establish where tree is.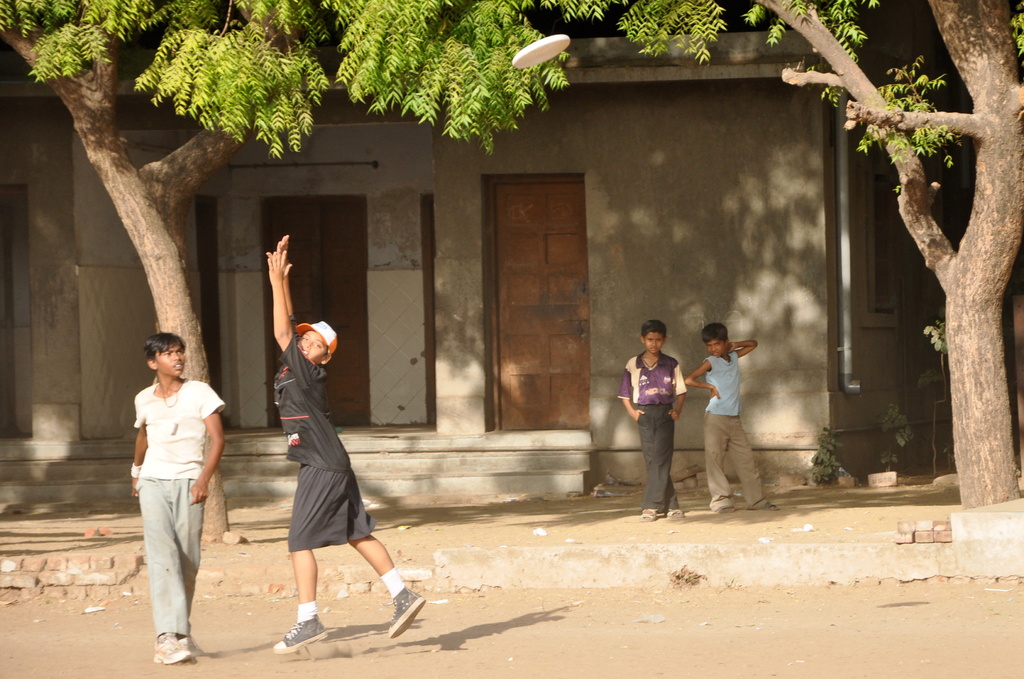
Established at bbox=(0, 0, 578, 543).
